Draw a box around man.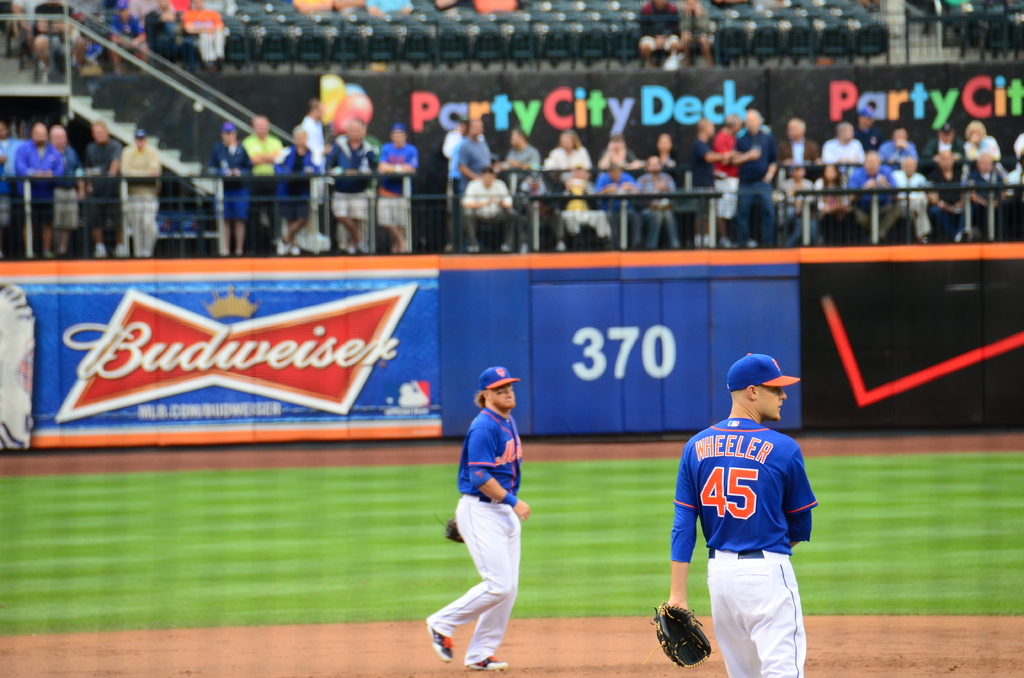
205 122 253 255.
